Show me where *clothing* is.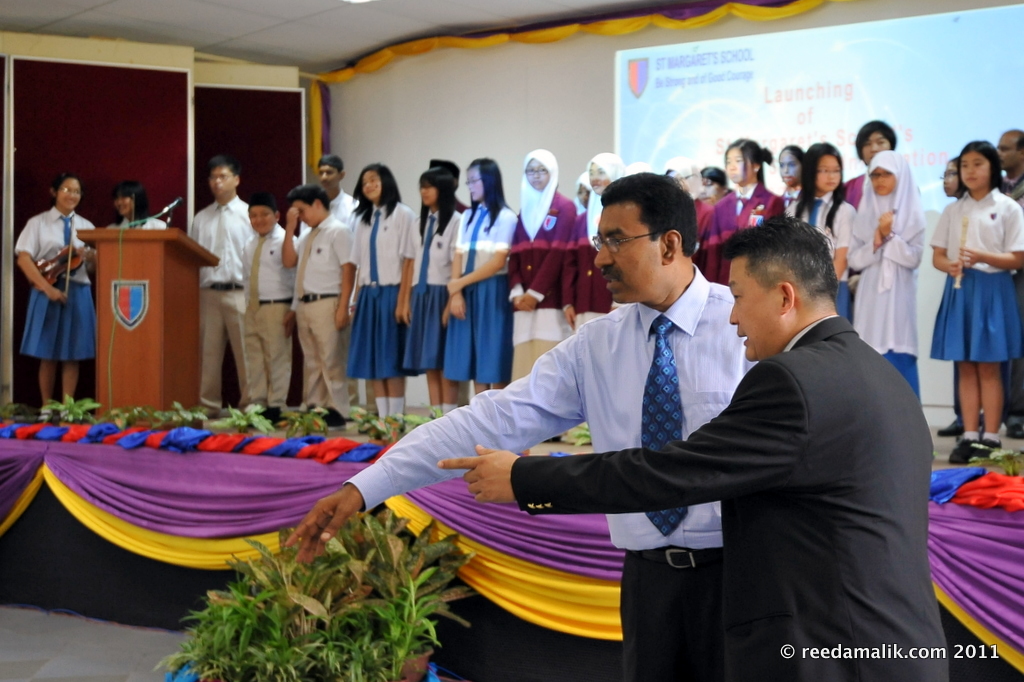
*clothing* is at locate(191, 188, 255, 402).
